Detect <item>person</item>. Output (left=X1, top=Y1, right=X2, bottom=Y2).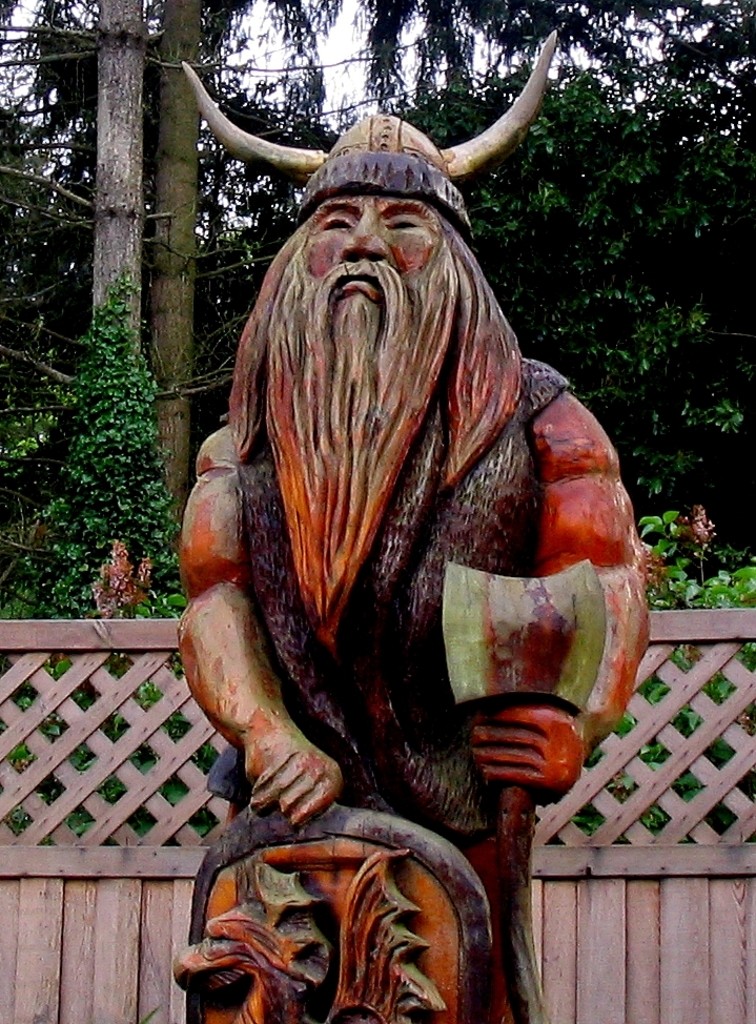
(left=165, top=0, right=615, bottom=970).
